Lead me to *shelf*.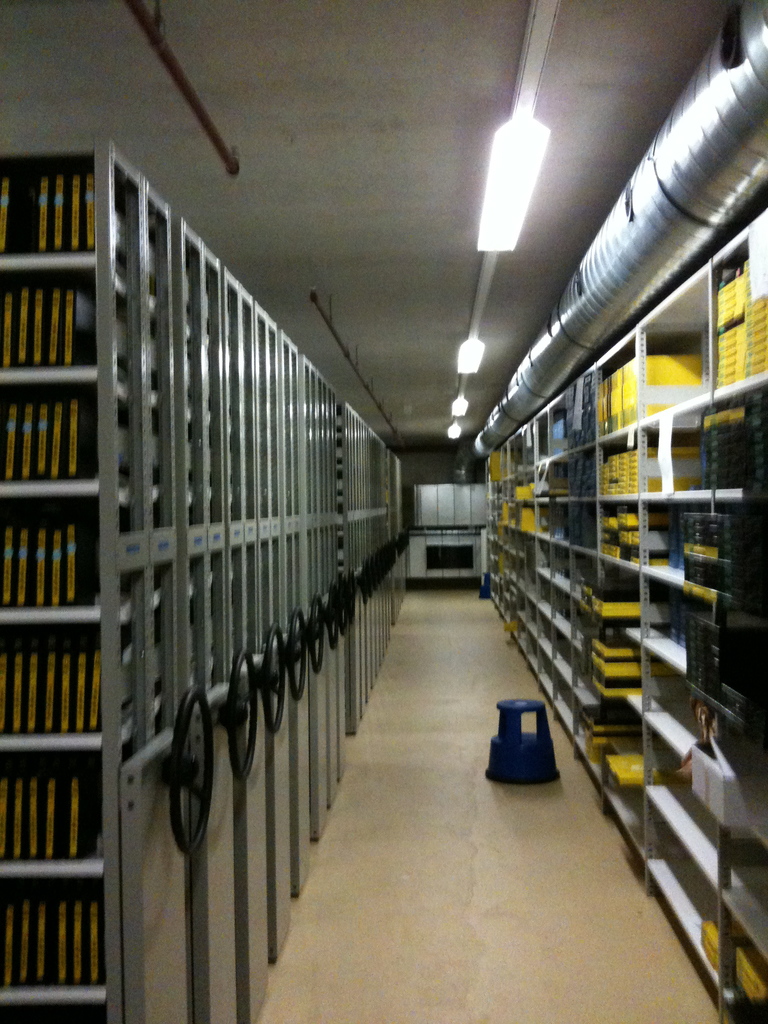
Lead to x1=9, y1=148, x2=112, y2=506.
